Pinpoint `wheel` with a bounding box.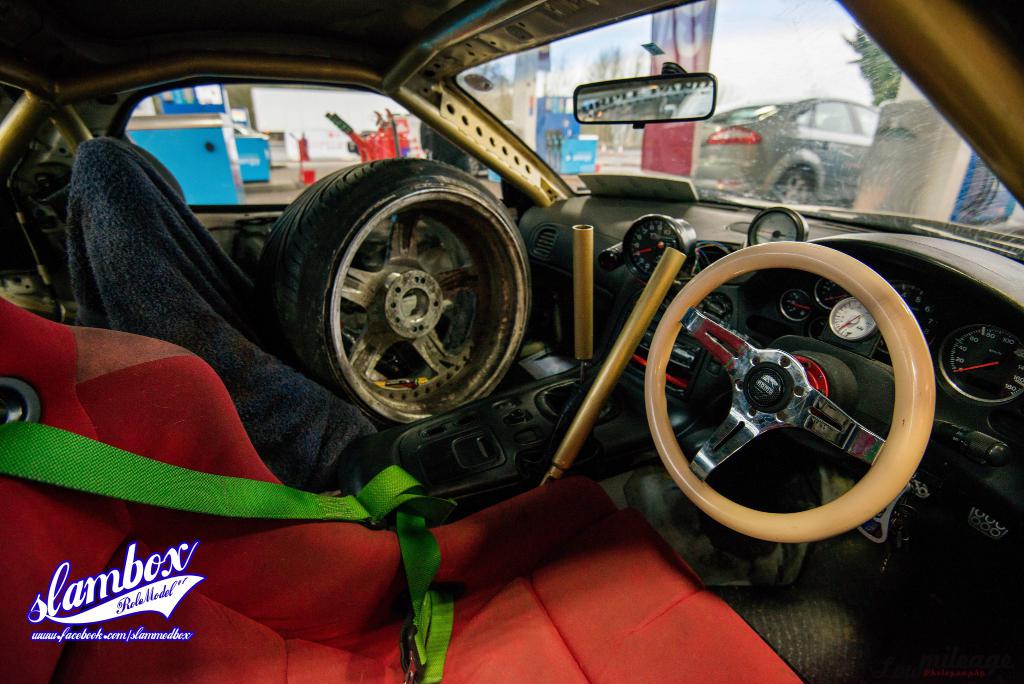
locate(768, 167, 822, 203).
